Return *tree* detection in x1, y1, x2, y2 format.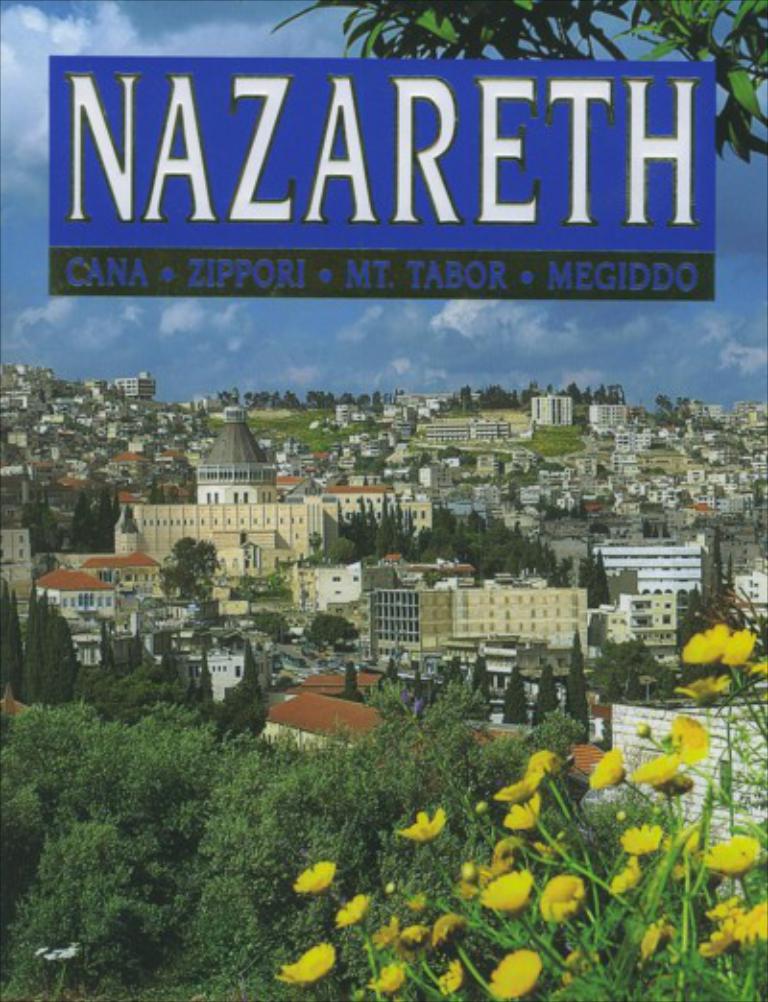
687, 445, 701, 457.
